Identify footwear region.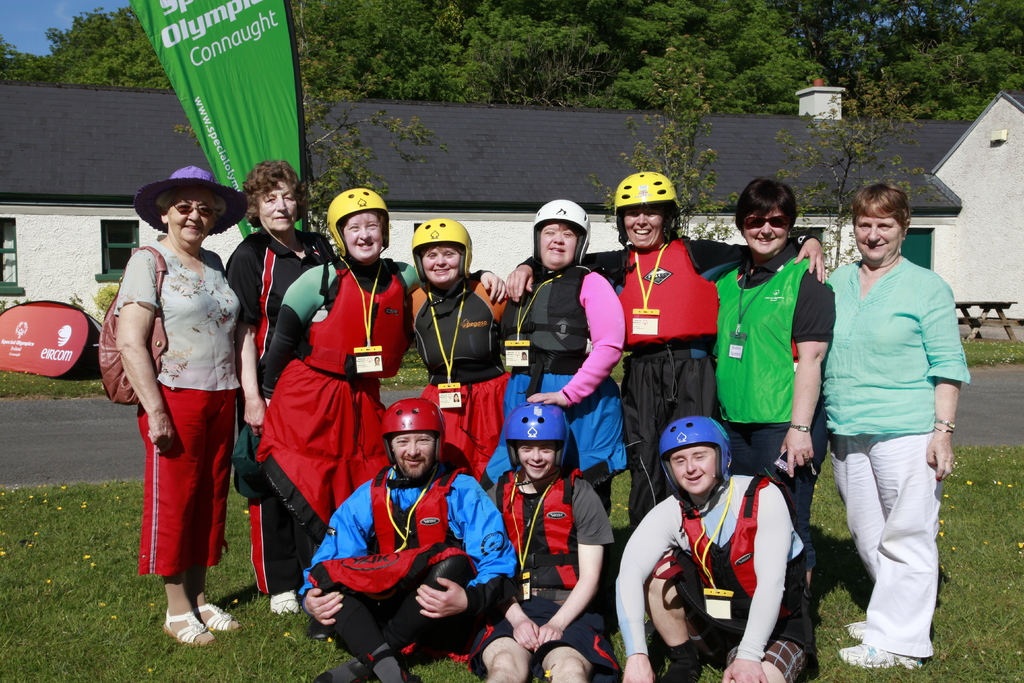
Region: (x1=190, y1=602, x2=241, y2=636).
